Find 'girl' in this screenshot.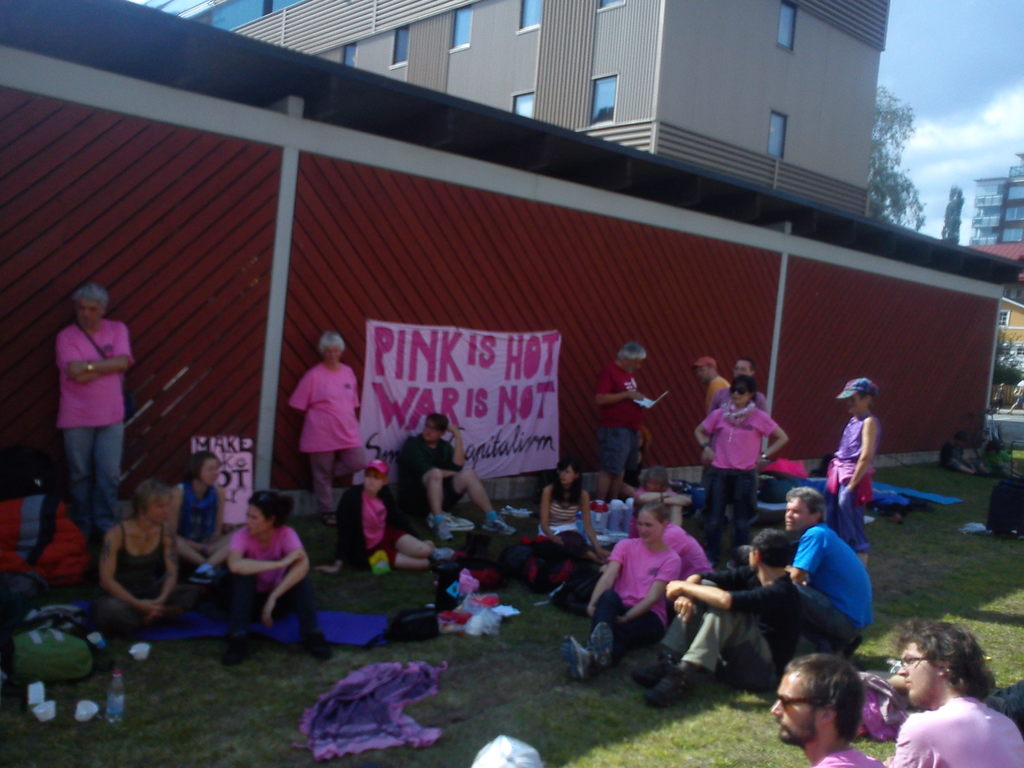
The bounding box for 'girl' is {"x1": 895, "y1": 616, "x2": 1023, "y2": 767}.
